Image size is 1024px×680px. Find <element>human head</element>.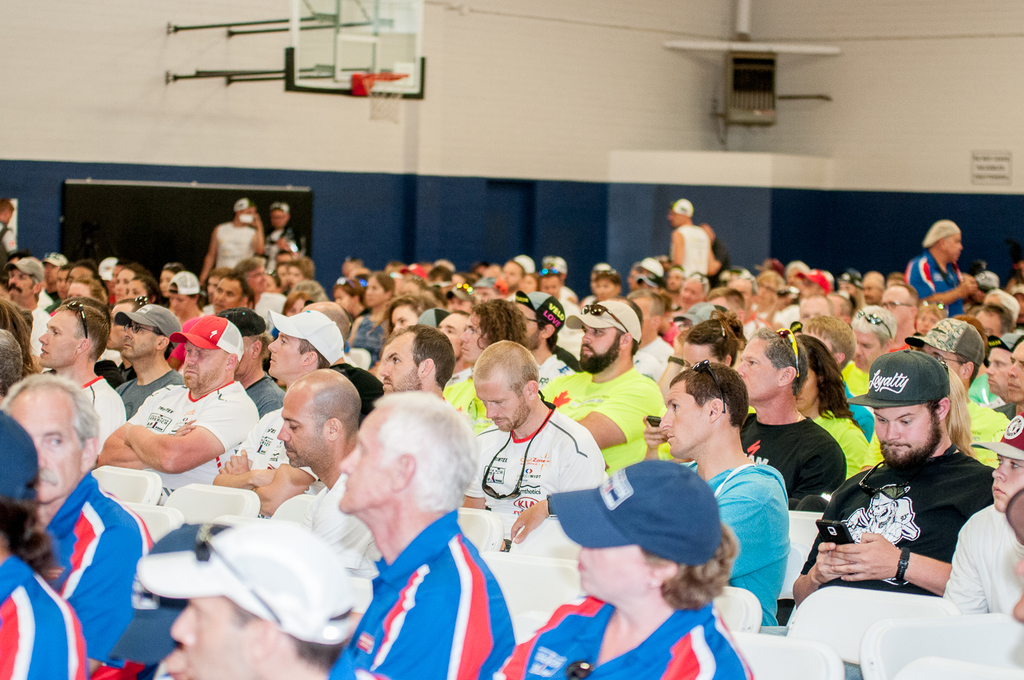
[left=572, top=460, right=719, bottom=608].
